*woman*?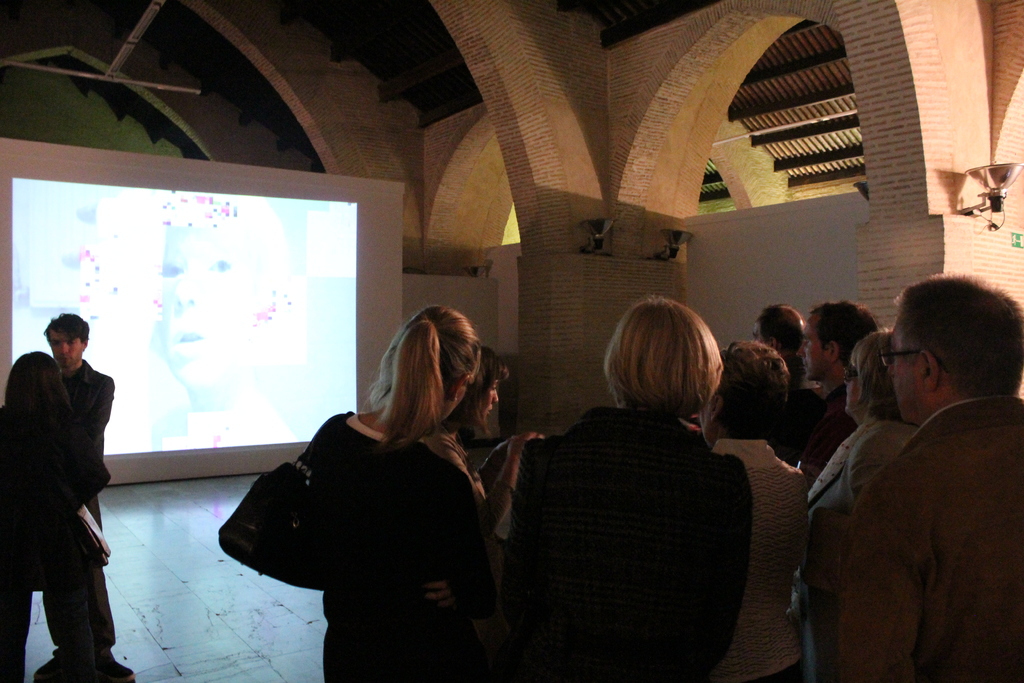
<box>240,304,515,681</box>
